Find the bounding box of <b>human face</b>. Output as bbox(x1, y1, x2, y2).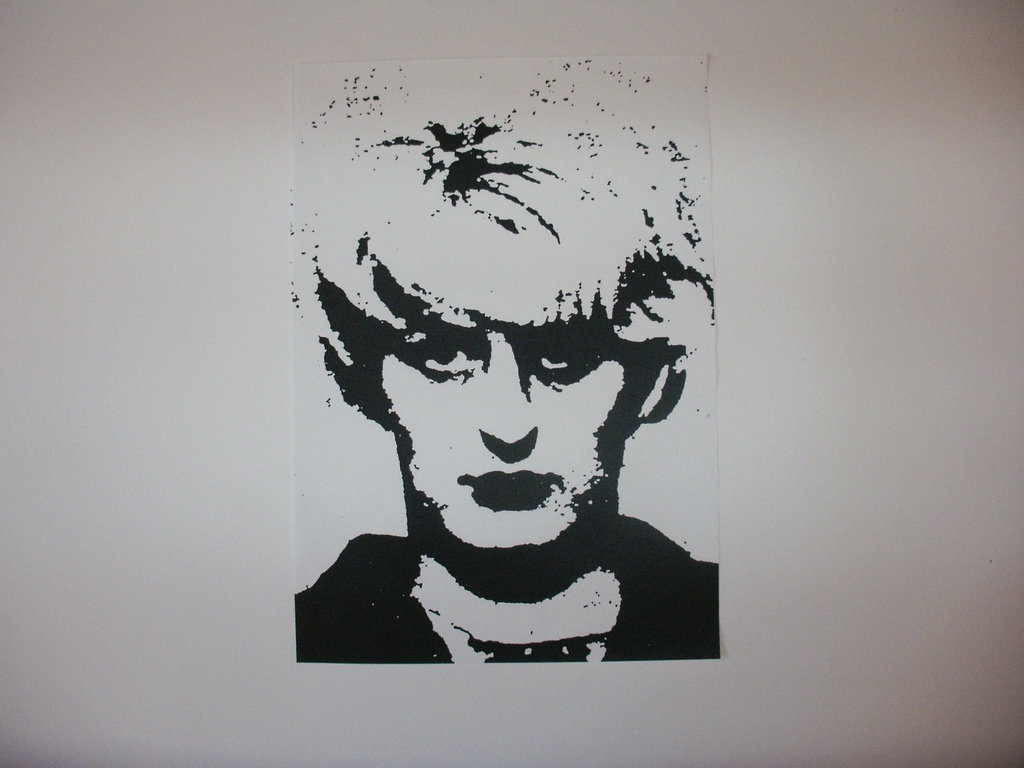
bbox(372, 284, 648, 550).
